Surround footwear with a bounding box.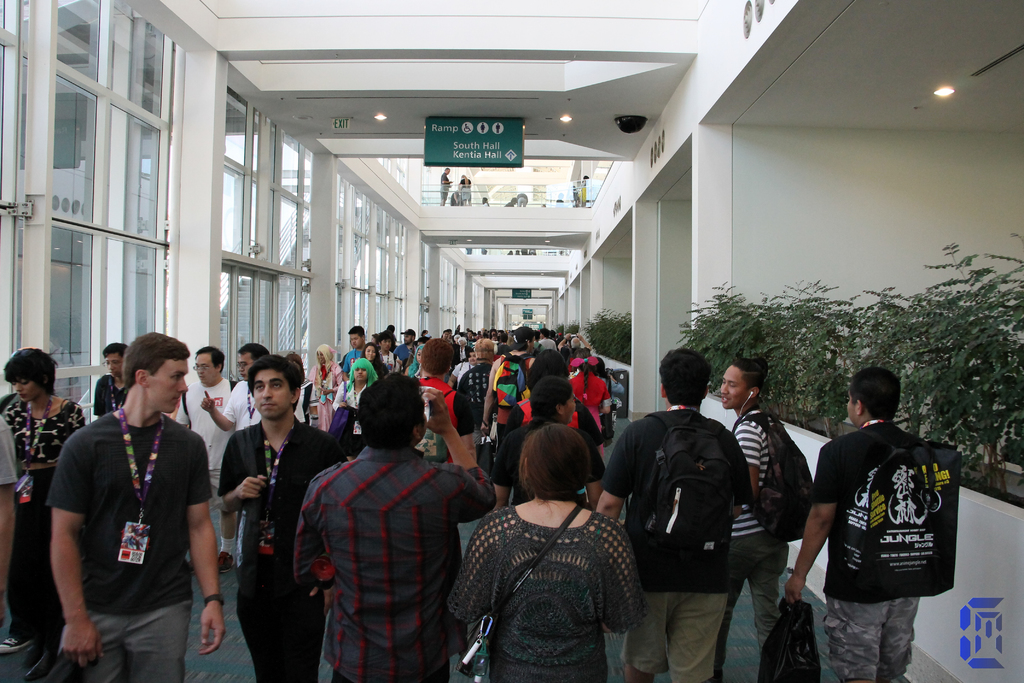
(x1=218, y1=549, x2=235, y2=573).
